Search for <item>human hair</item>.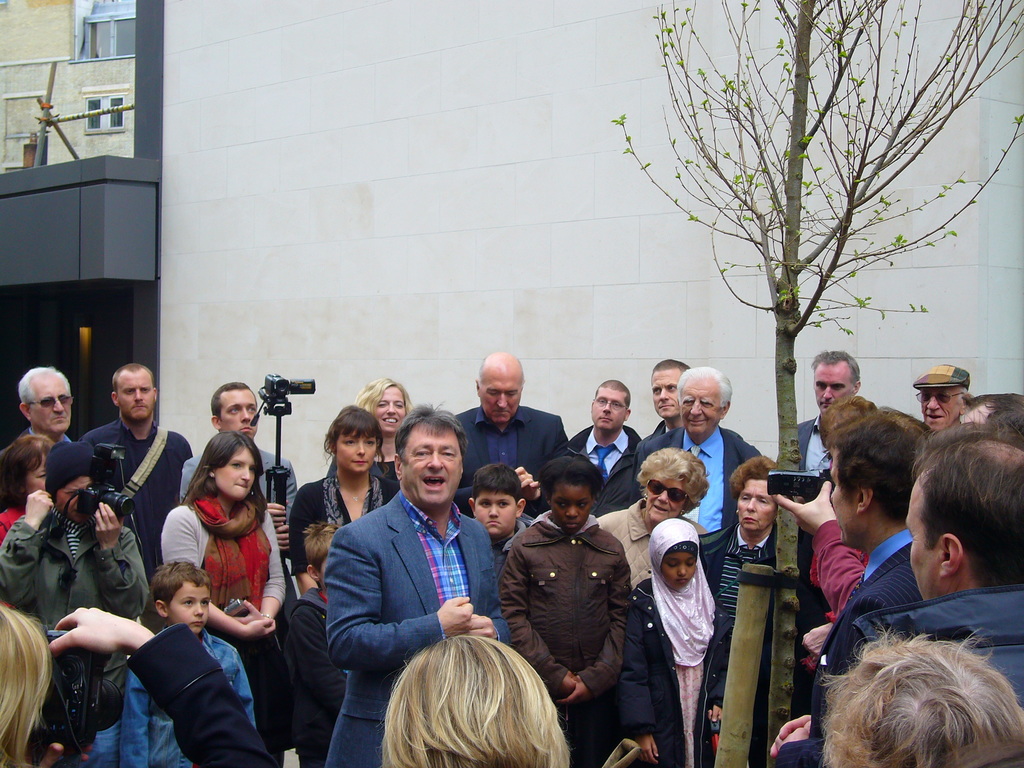
Found at (355,376,413,417).
